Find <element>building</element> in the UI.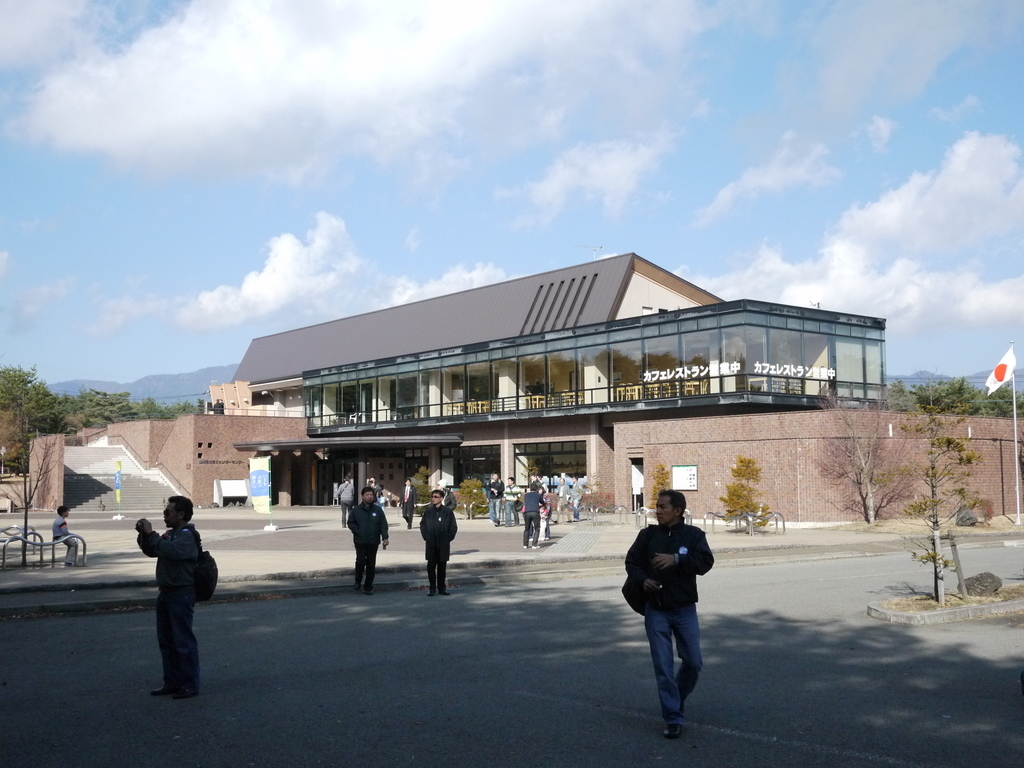
UI element at bbox(13, 252, 1023, 512).
